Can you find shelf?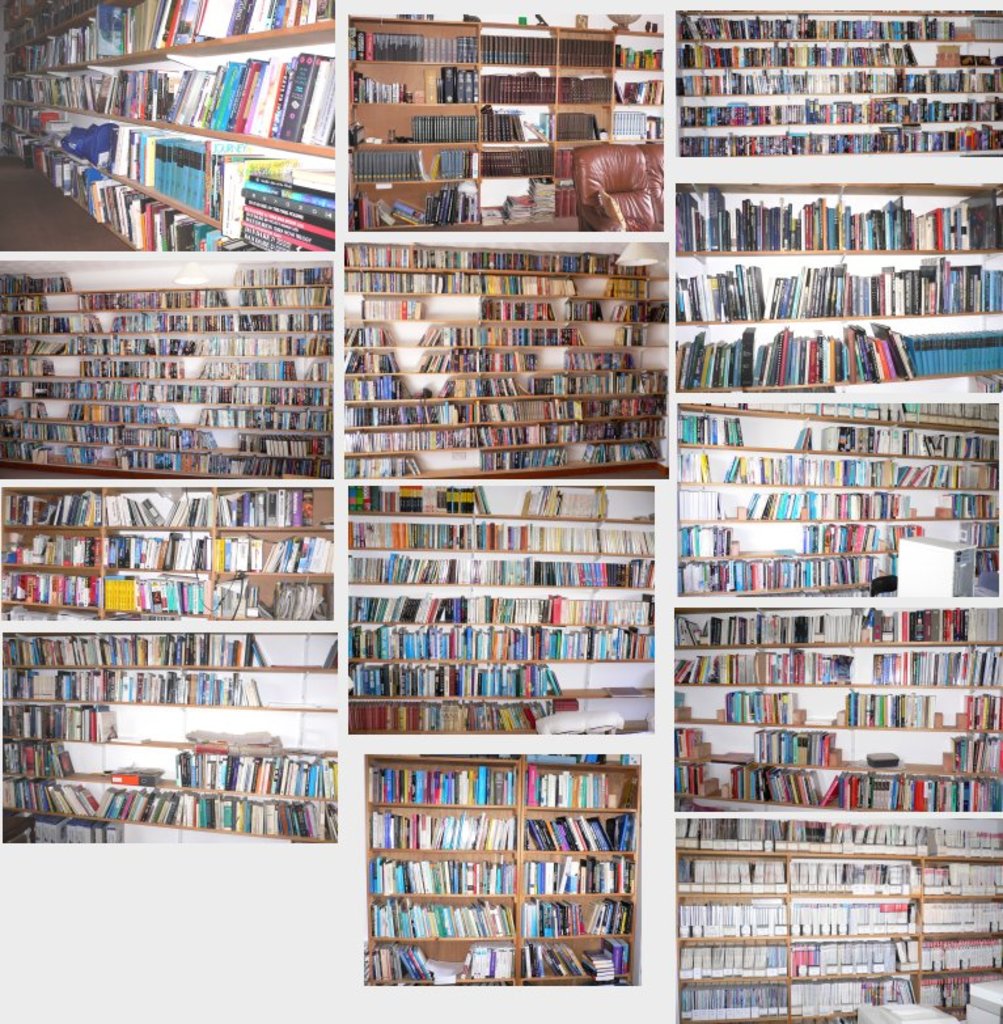
Yes, bounding box: [673, 818, 1002, 1023].
